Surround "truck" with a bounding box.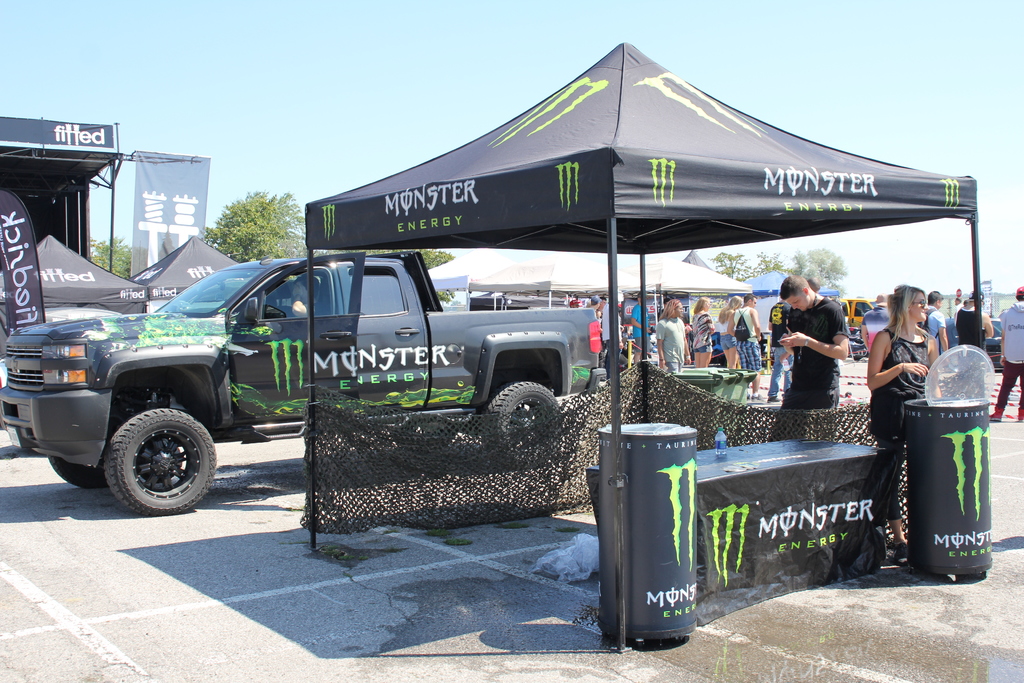
rect(42, 232, 652, 500).
